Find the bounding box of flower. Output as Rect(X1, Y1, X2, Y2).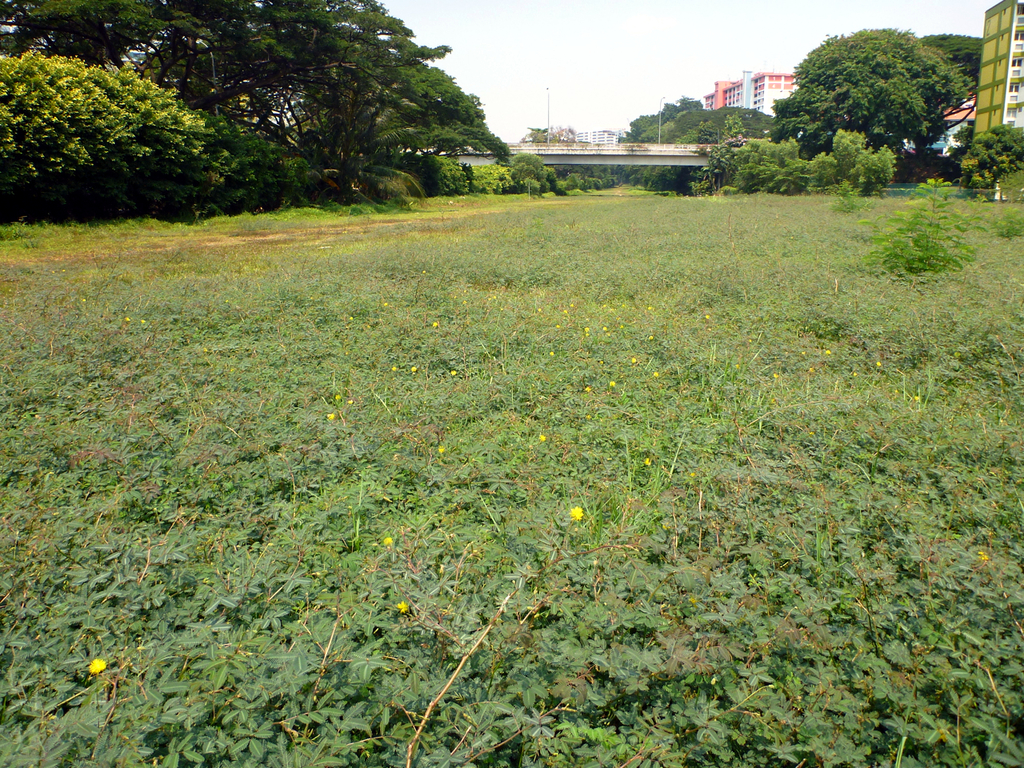
Rect(382, 534, 394, 550).
